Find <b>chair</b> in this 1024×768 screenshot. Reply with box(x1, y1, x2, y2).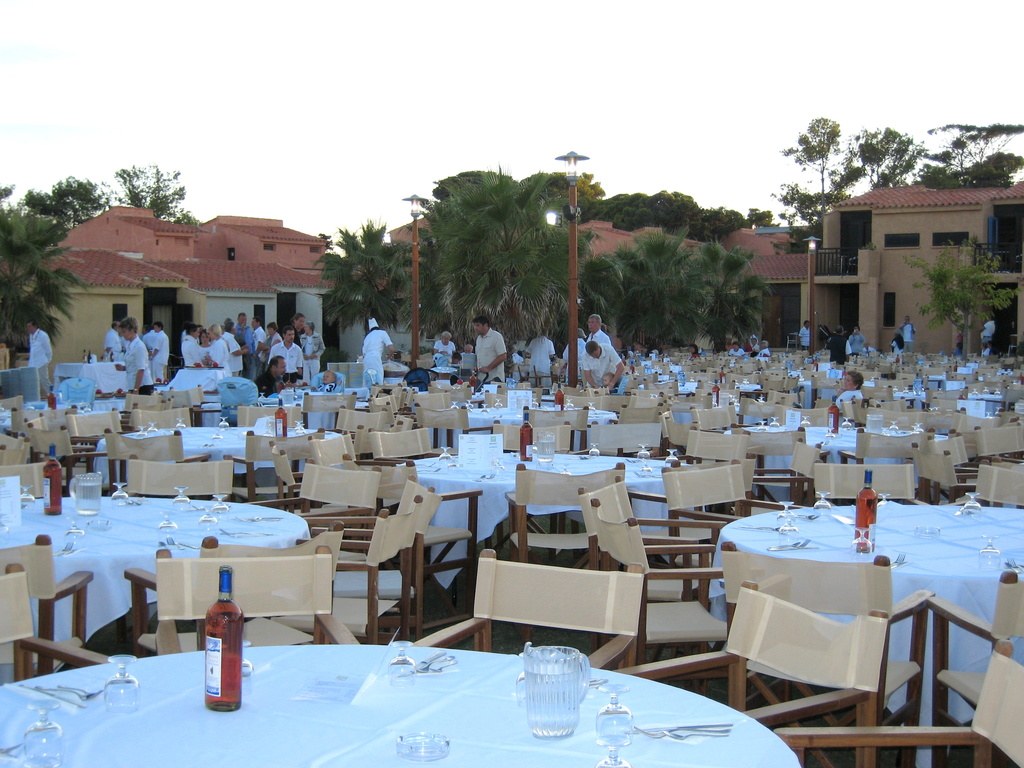
box(0, 527, 96, 675).
